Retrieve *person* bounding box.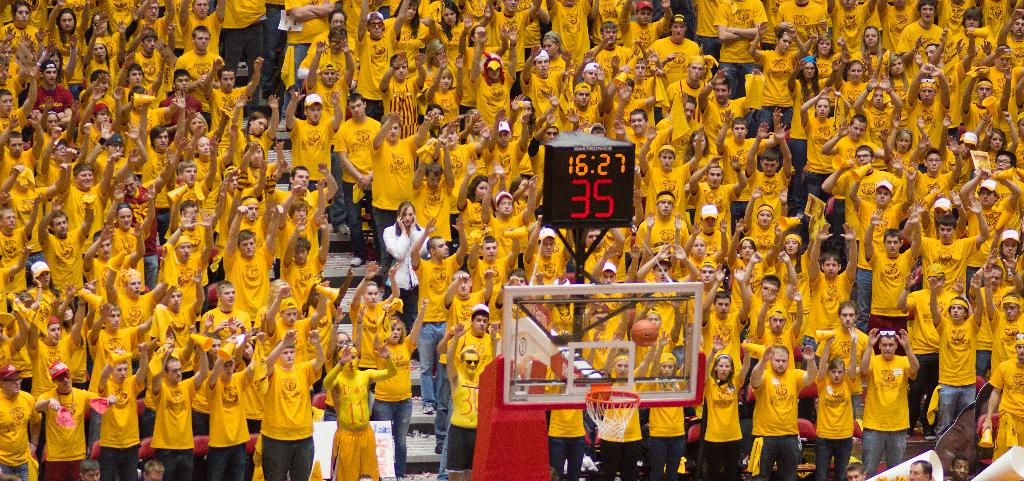
Bounding box: rect(817, 334, 860, 478).
